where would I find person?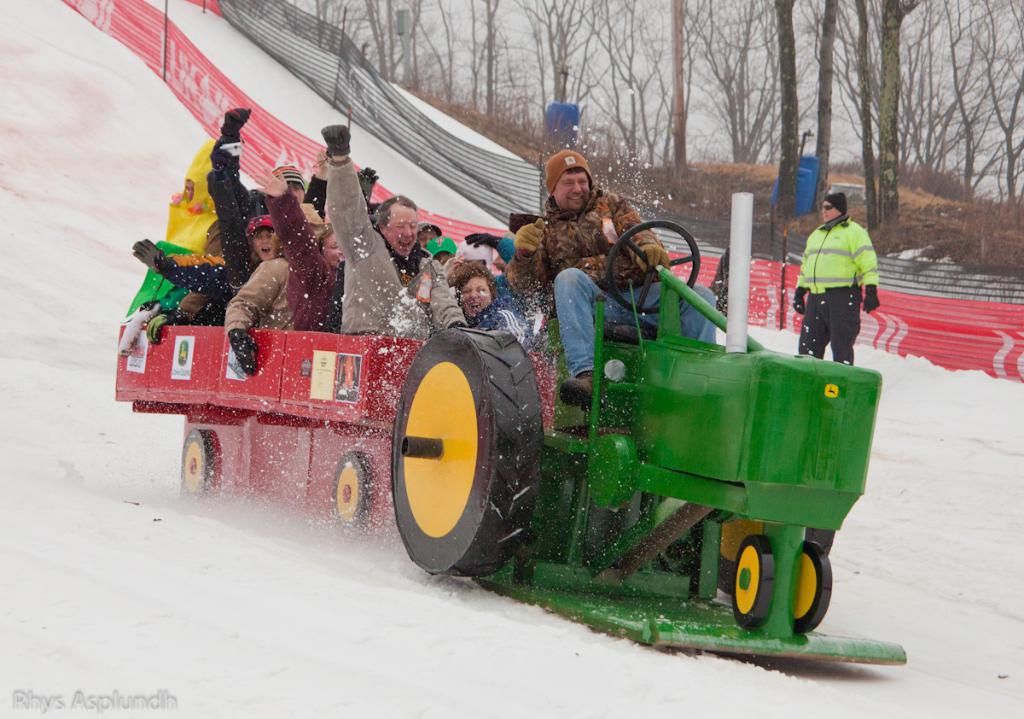
At region(439, 259, 552, 360).
